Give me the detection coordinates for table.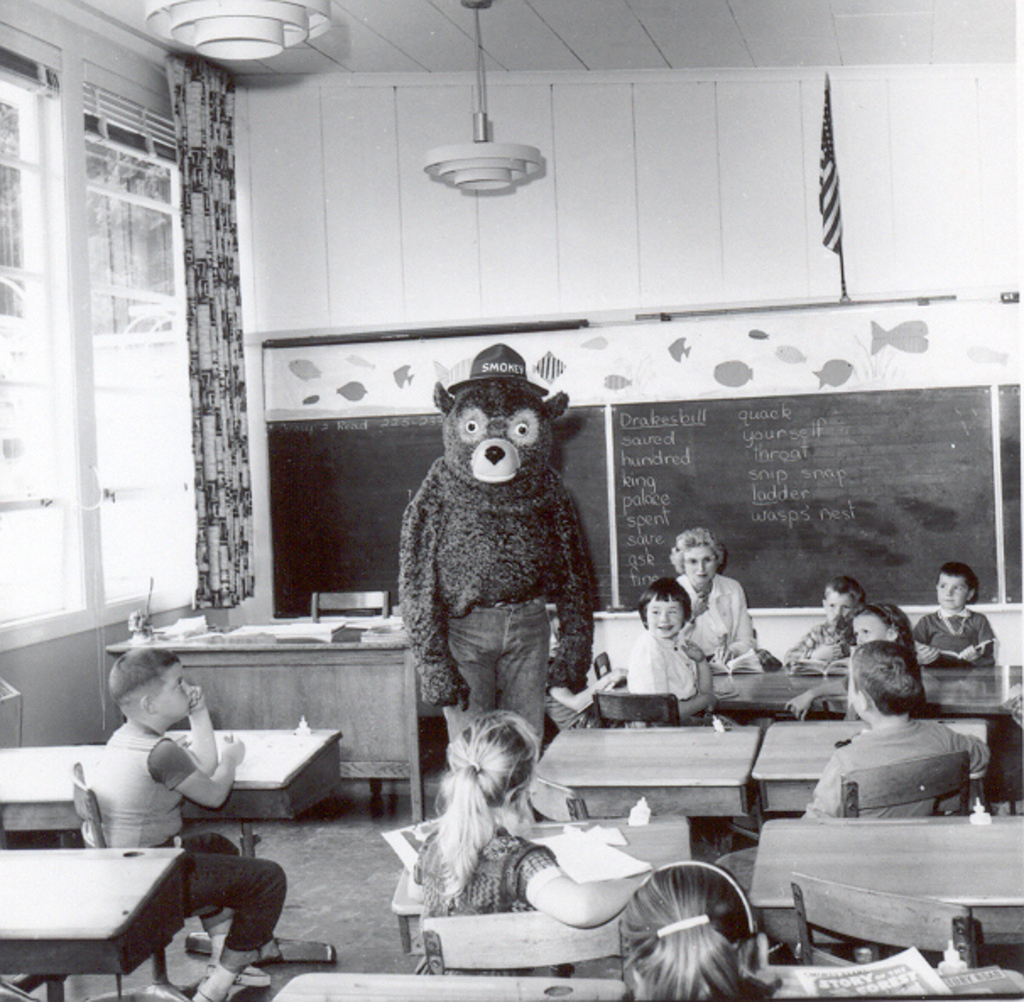
box(527, 722, 760, 833).
